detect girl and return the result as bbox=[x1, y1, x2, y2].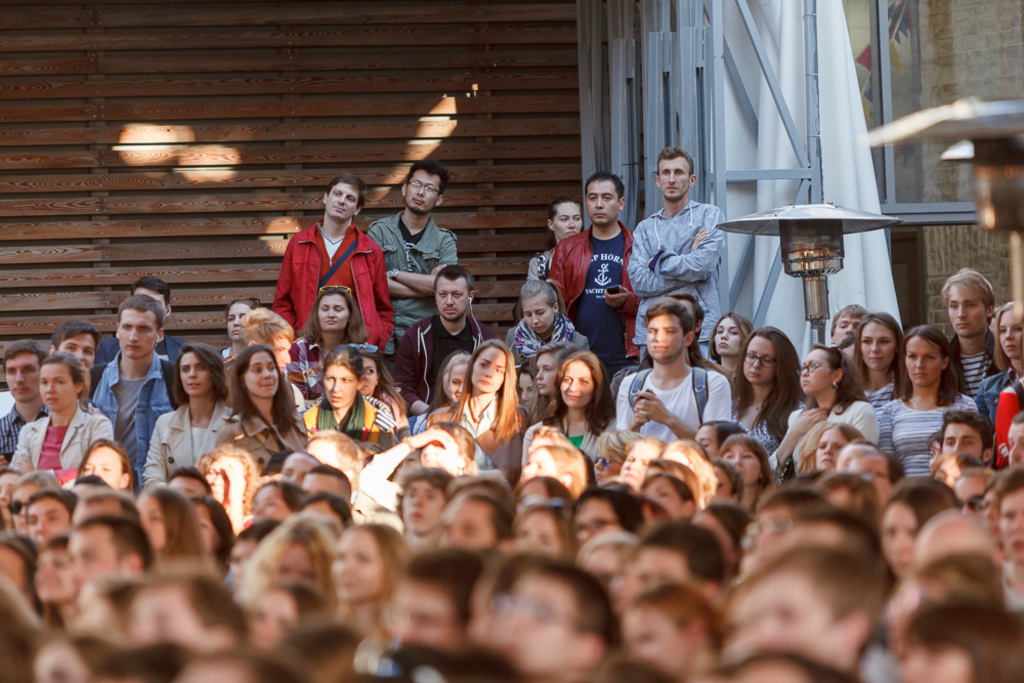
bbox=[234, 343, 305, 455].
